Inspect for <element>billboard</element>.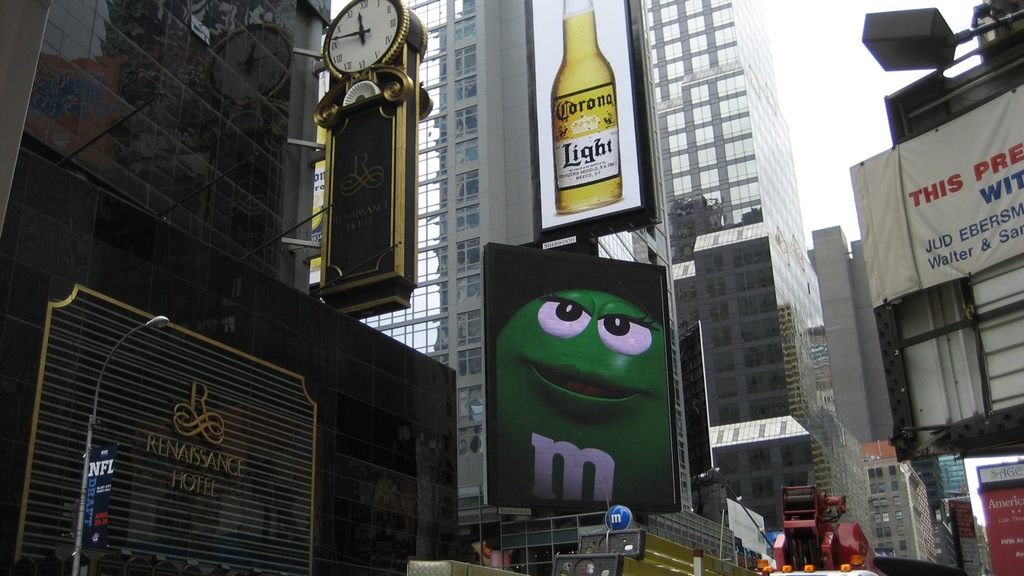
Inspection: (x1=954, y1=494, x2=978, y2=569).
